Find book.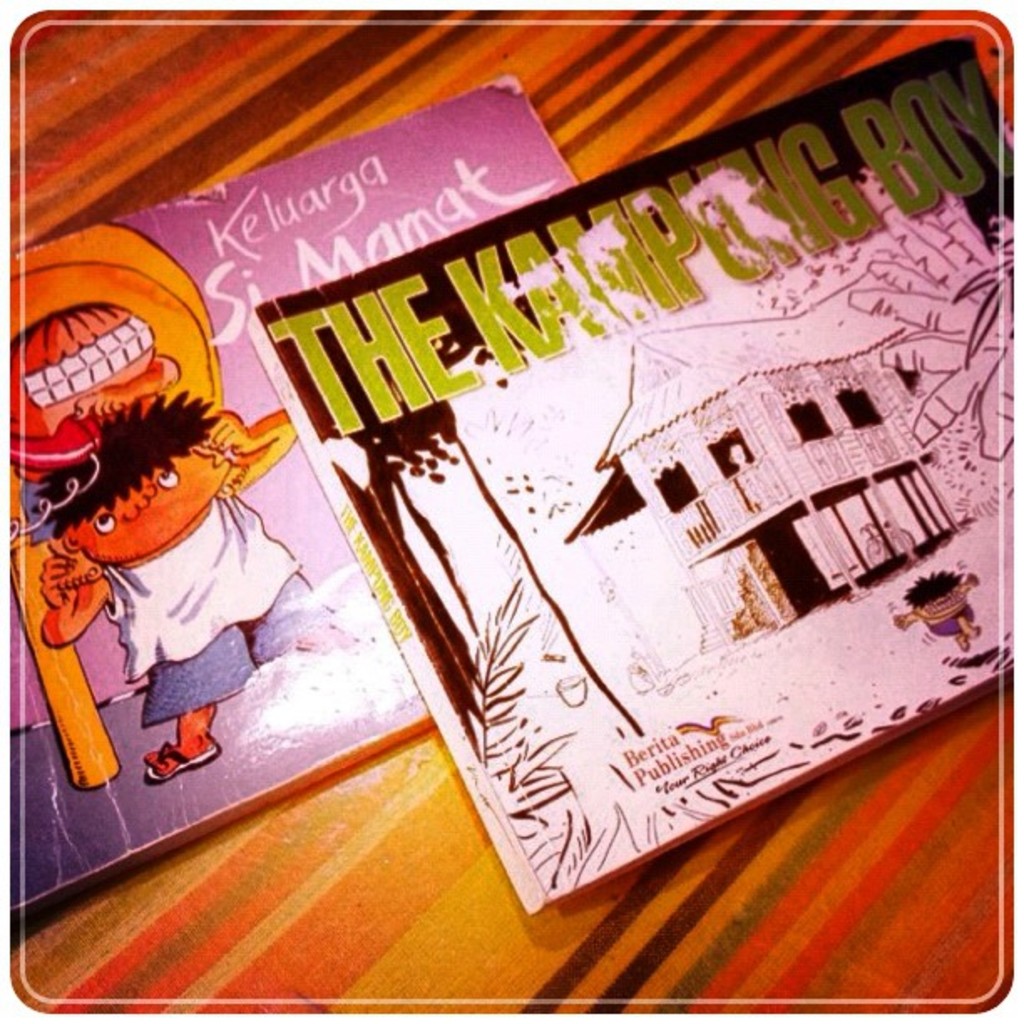
246,38,1022,917.
